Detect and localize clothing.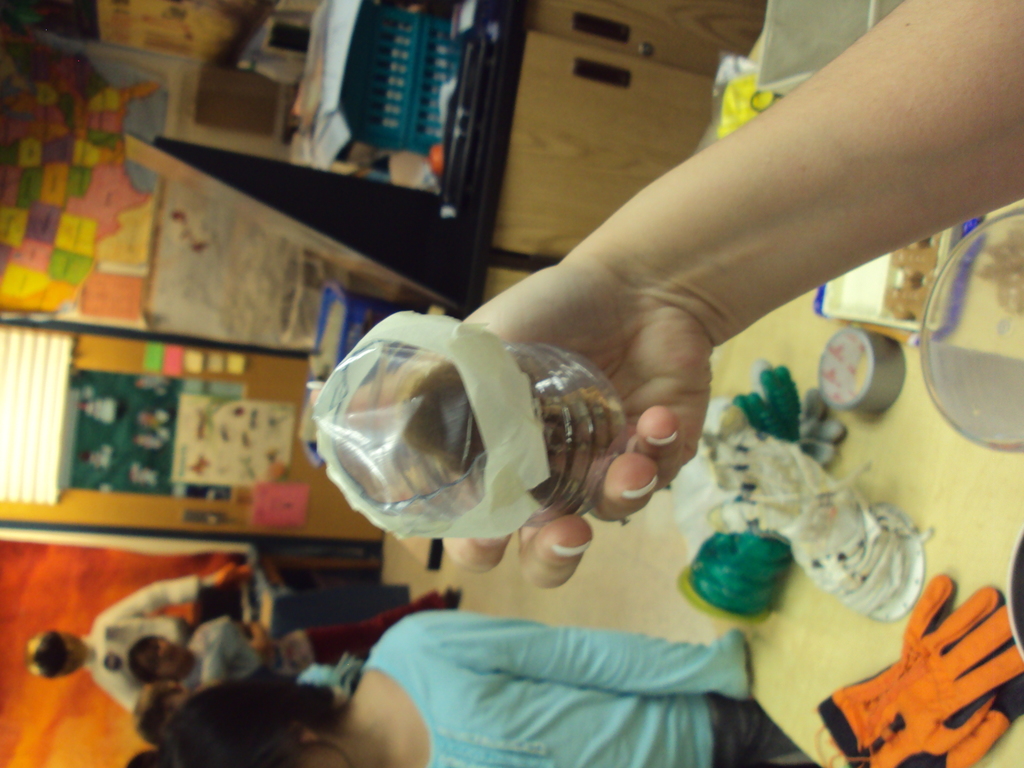
Localized at x1=77, y1=573, x2=205, y2=716.
